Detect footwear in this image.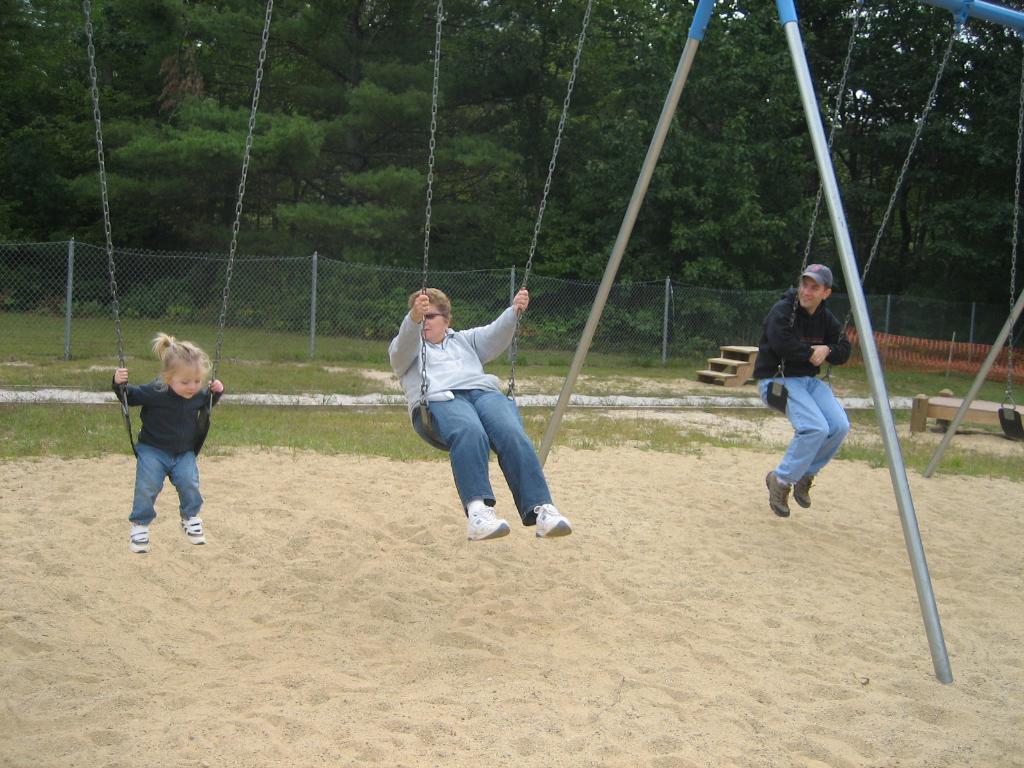
Detection: (788, 478, 819, 506).
